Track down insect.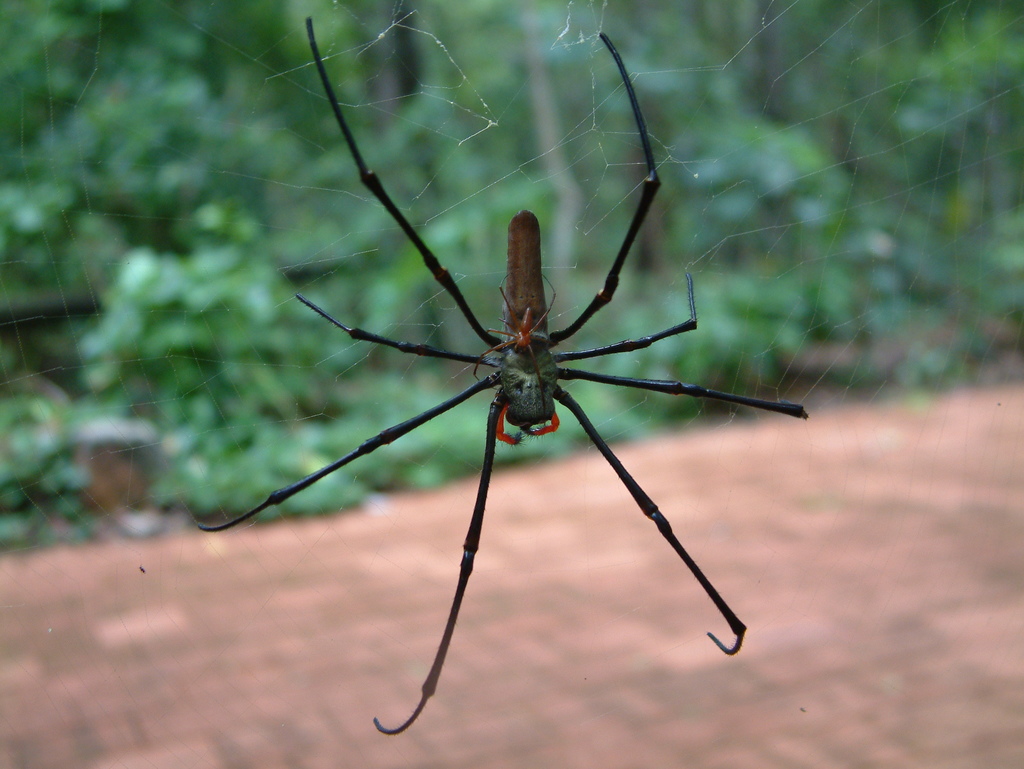
Tracked to <bbox>188, 15, 810, 735</bbox>.
